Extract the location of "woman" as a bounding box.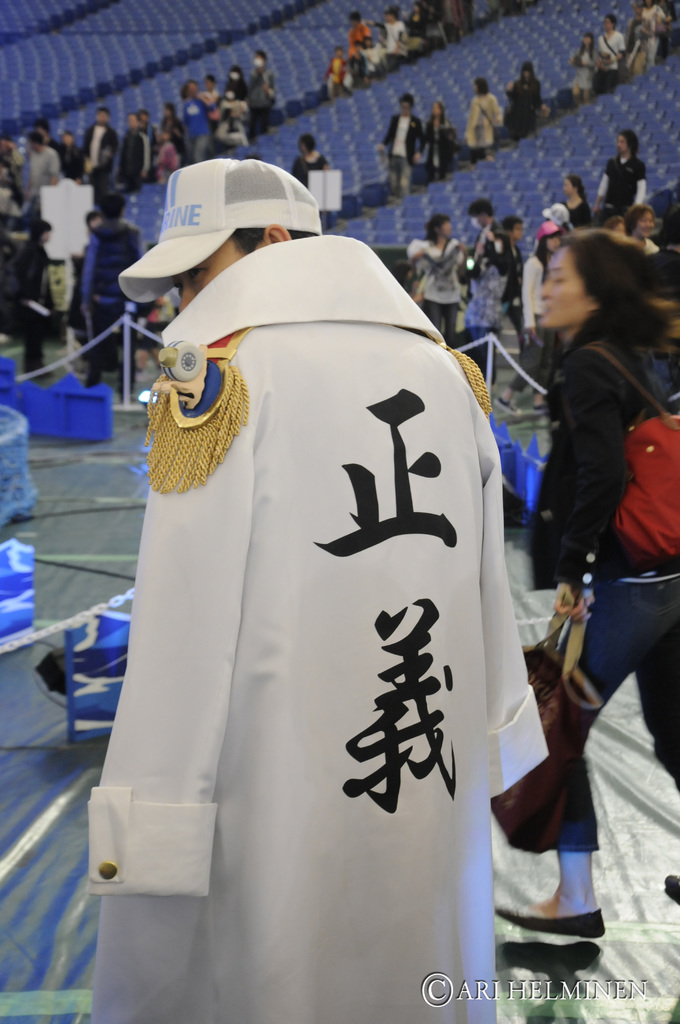
(left=402, top=209, right=453, bottom=332).
